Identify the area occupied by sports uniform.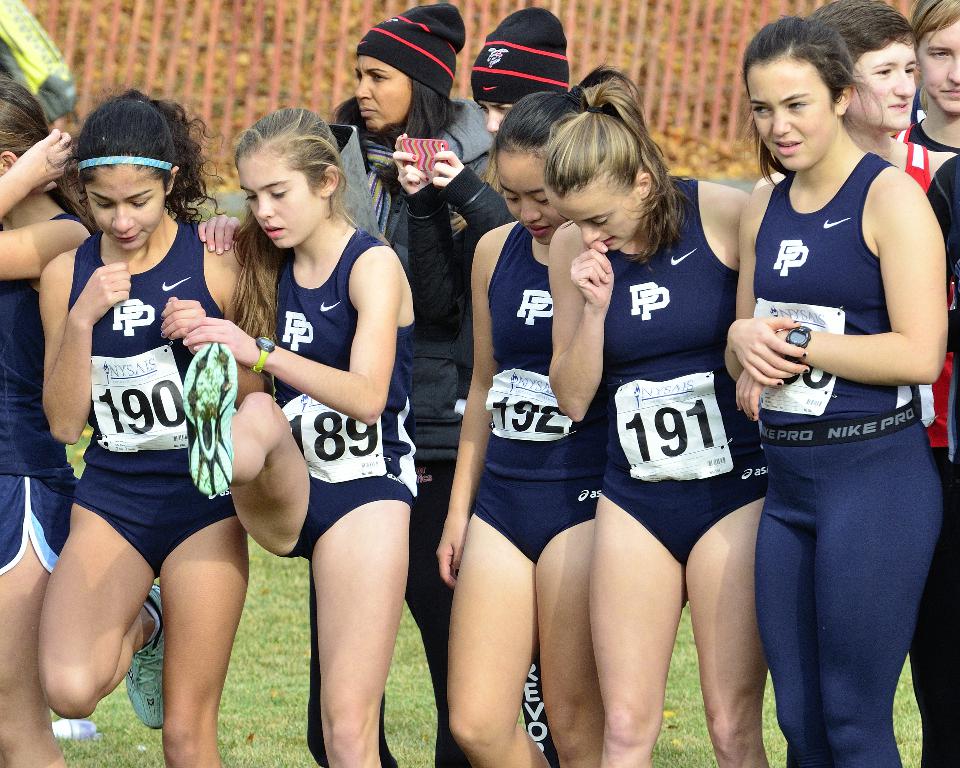
Area: BBox(759, 142, 948, 767).
